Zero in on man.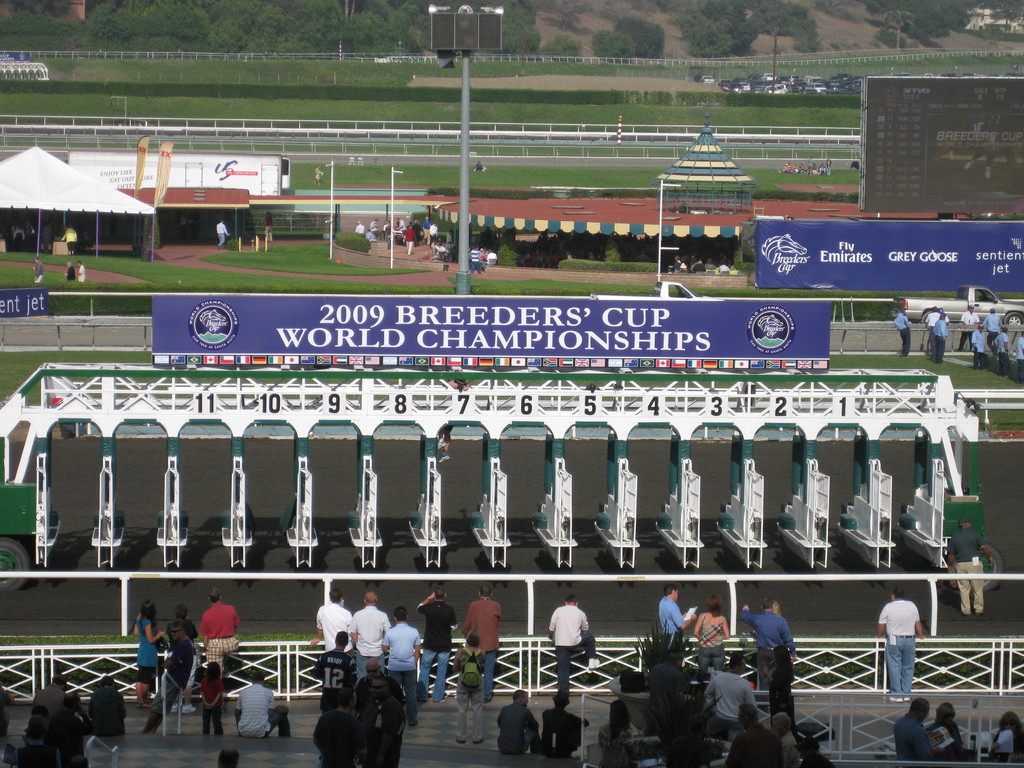
Zeroed in: box(141, 621, 193, 733).
